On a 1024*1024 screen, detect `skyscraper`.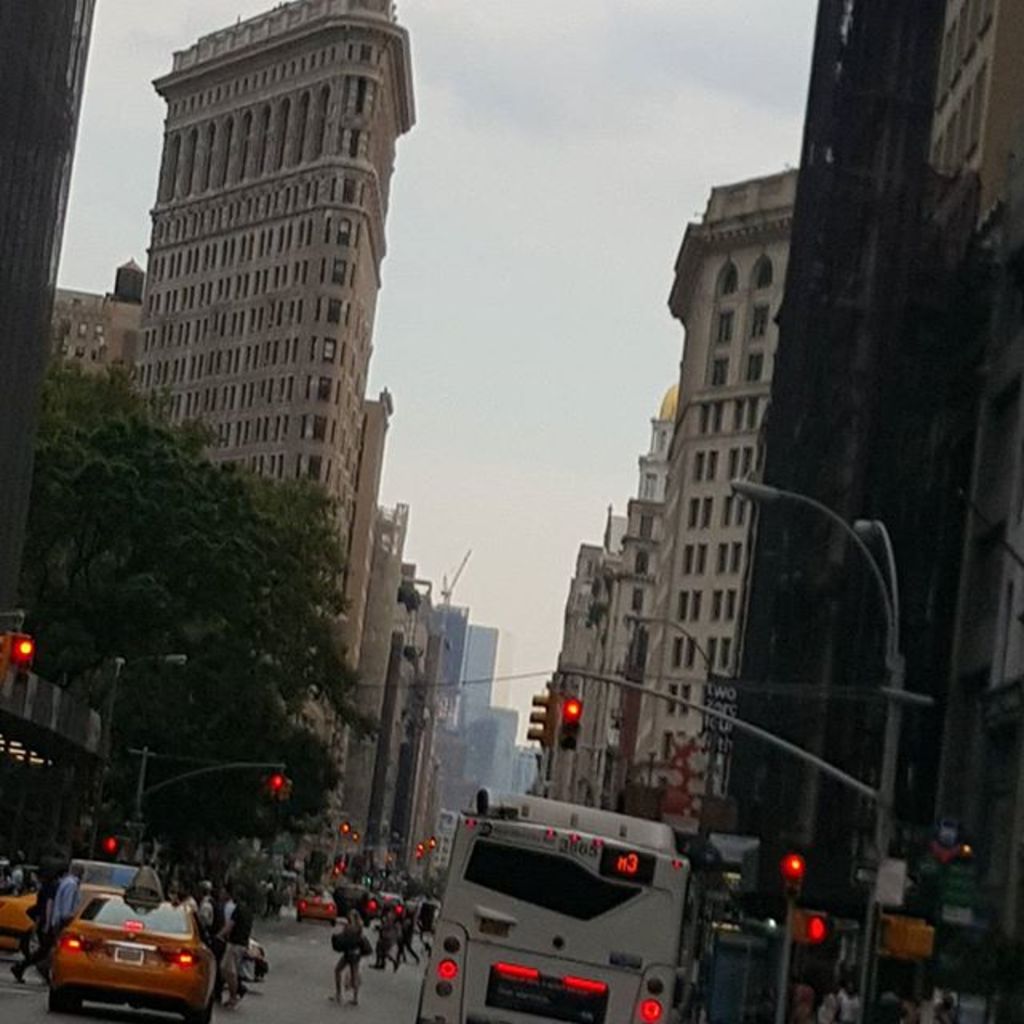
[102, 0, 453, 806].
